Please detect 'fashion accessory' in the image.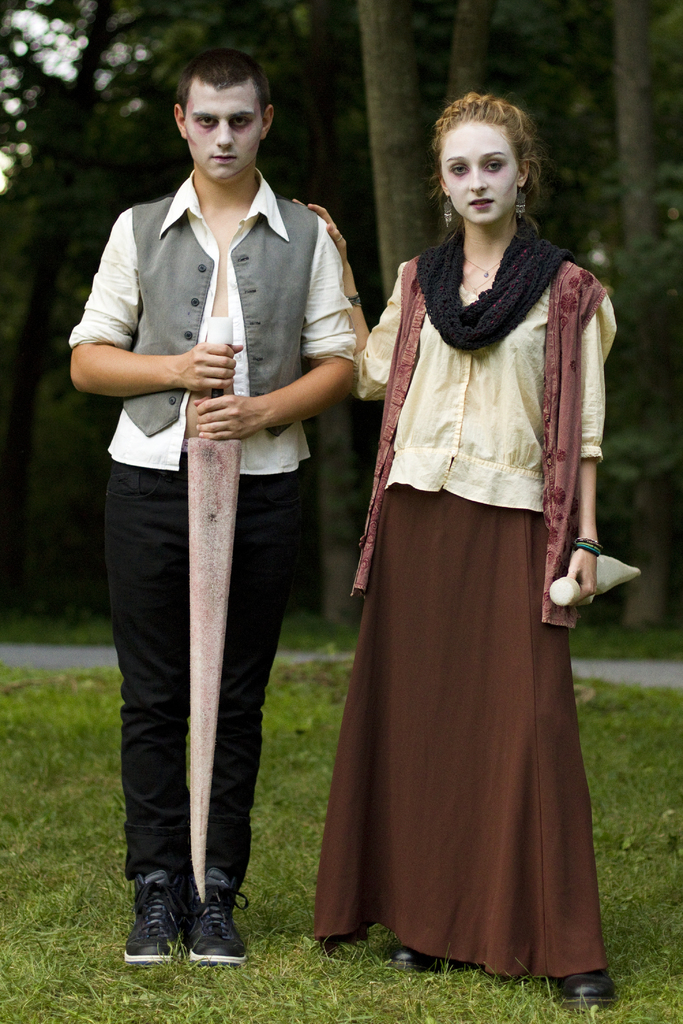
select_region(120, 867, 177, 965).
